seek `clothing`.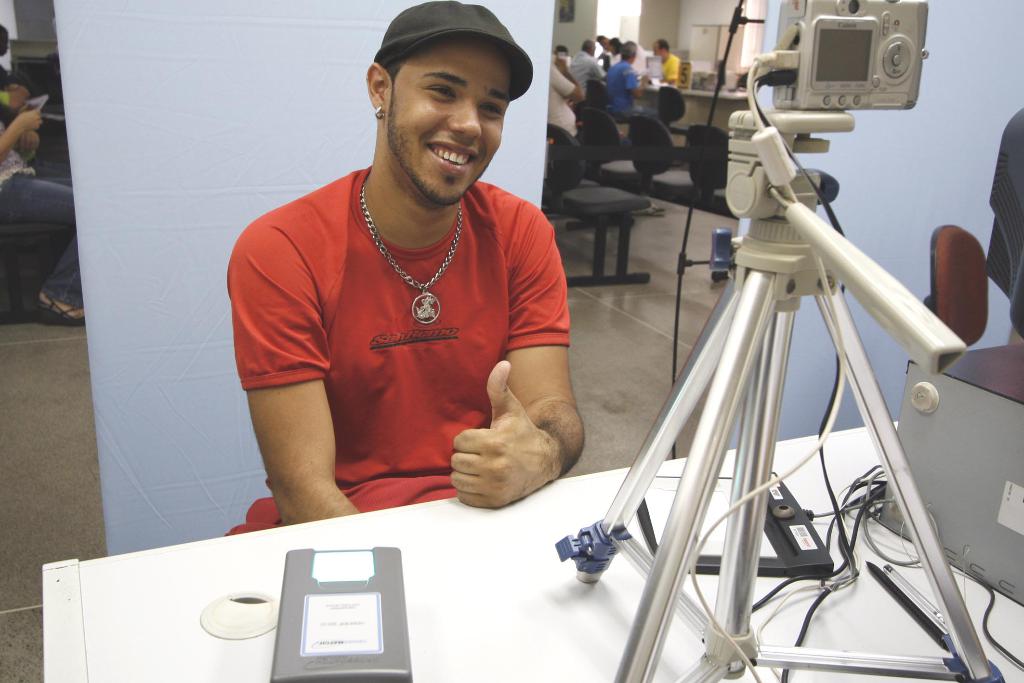
660 52 682 82.
